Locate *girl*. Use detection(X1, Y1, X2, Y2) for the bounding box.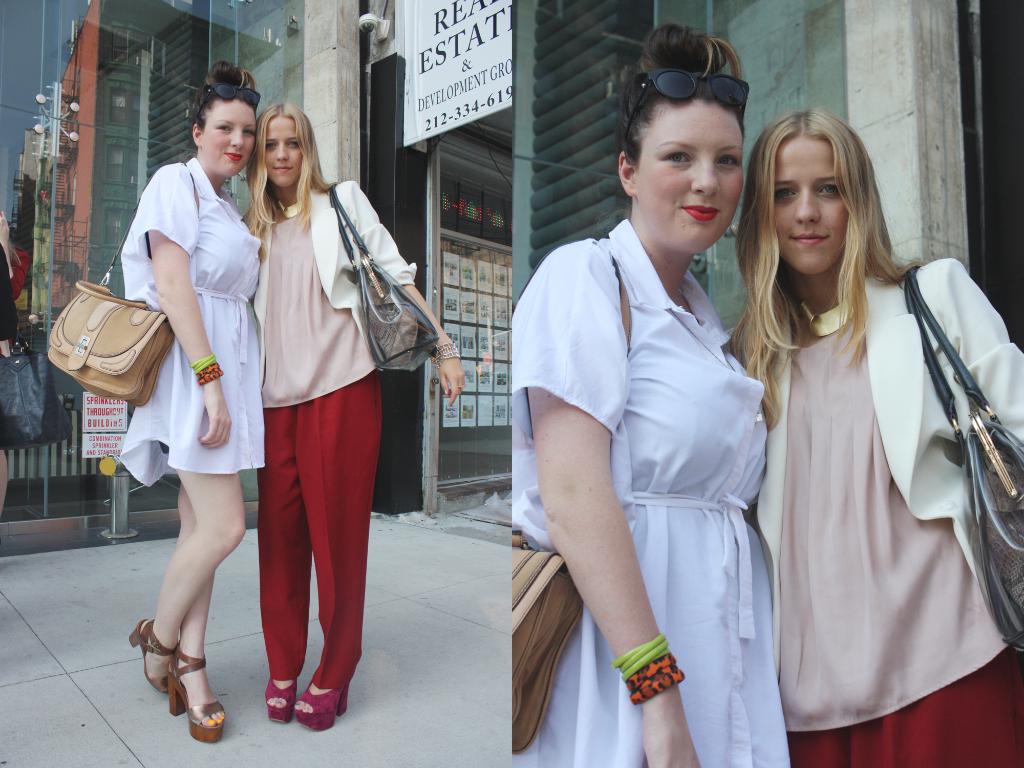
detection(249, 106, 462, 730).
